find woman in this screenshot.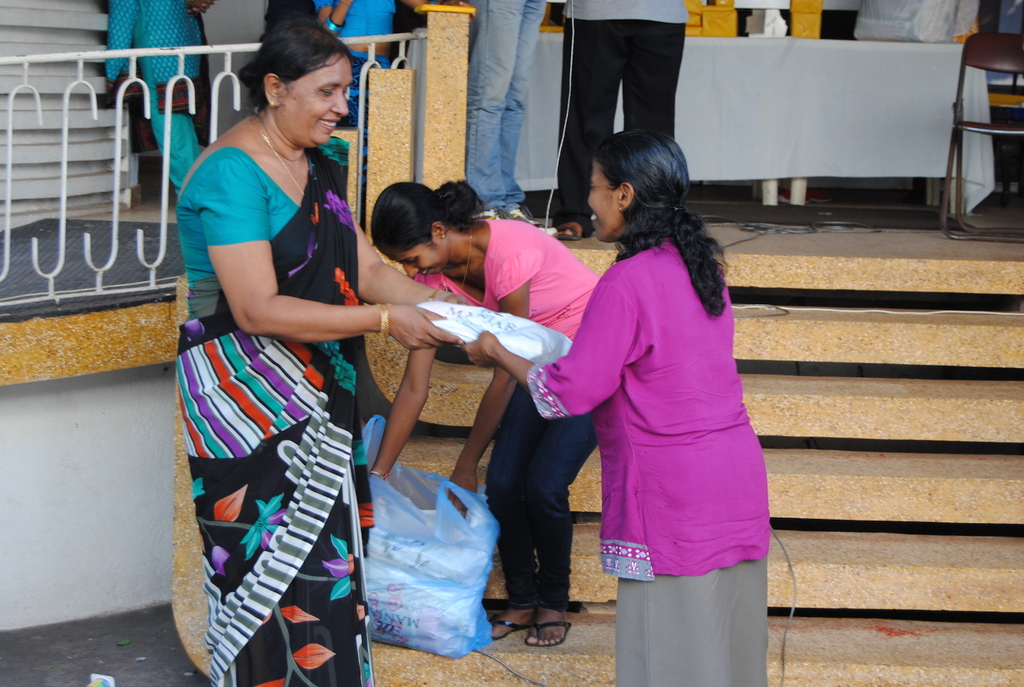
The bounding box for woman is <box>461,133,772,686</box>.
